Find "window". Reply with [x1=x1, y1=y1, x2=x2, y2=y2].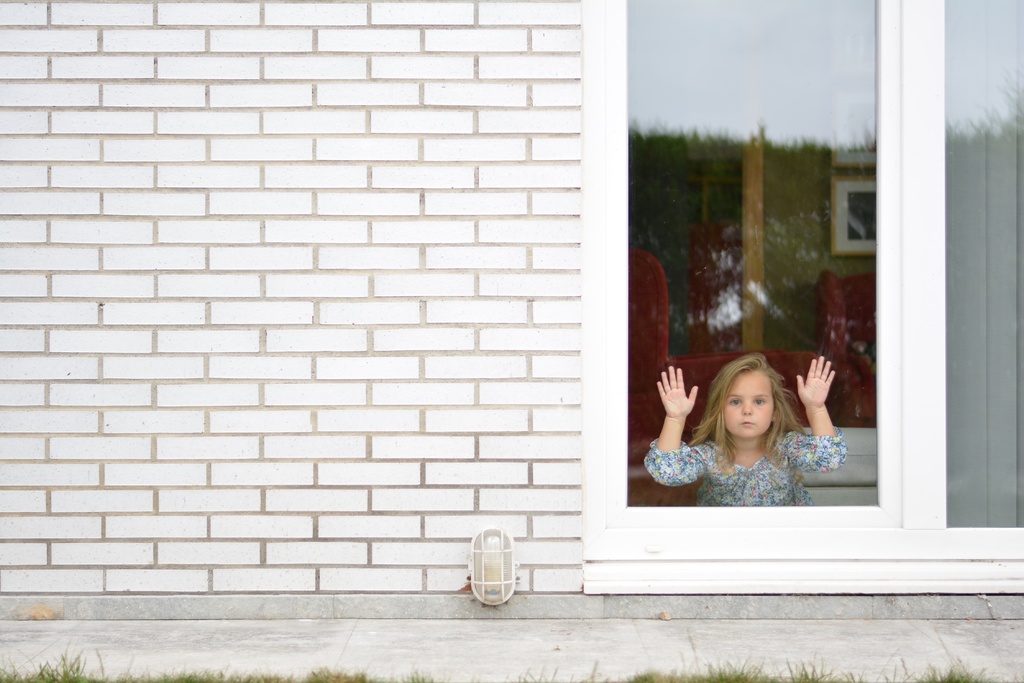
[x1=942, y1=0, x2=1023, y2=534].
